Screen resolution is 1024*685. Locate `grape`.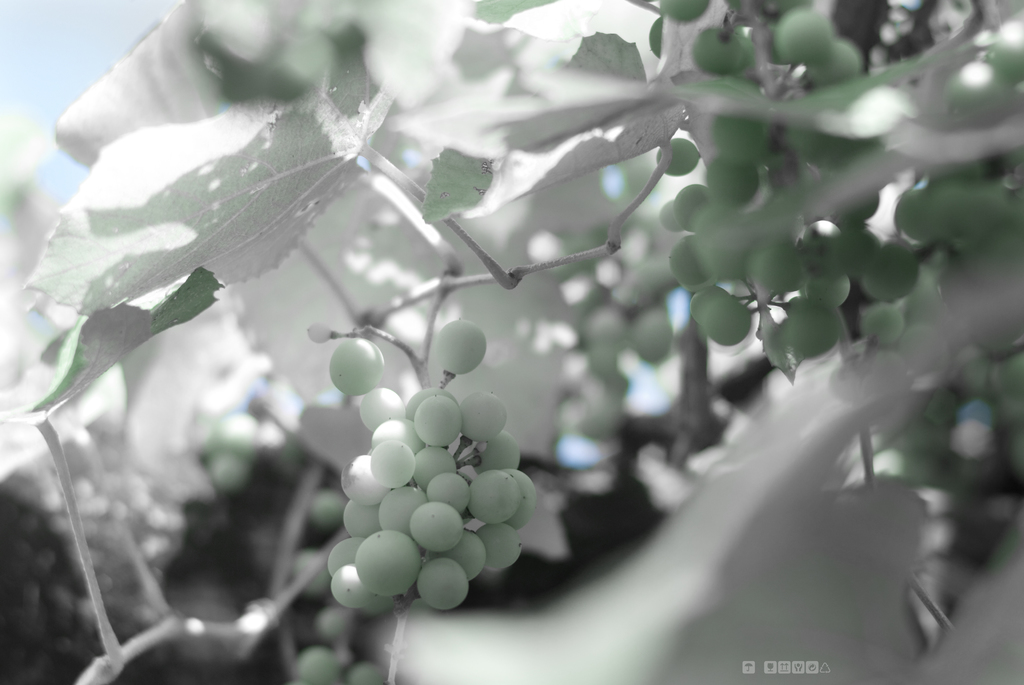
(315,494,344,527).
